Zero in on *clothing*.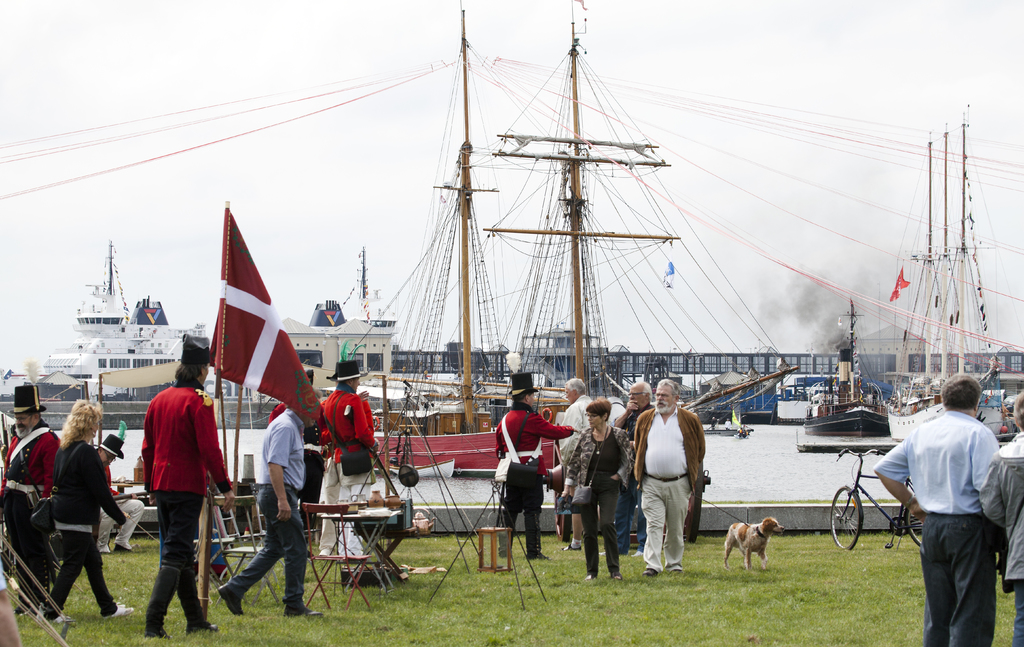
Zeroed in: (left=49, top=442, right=118, bottom=623).
